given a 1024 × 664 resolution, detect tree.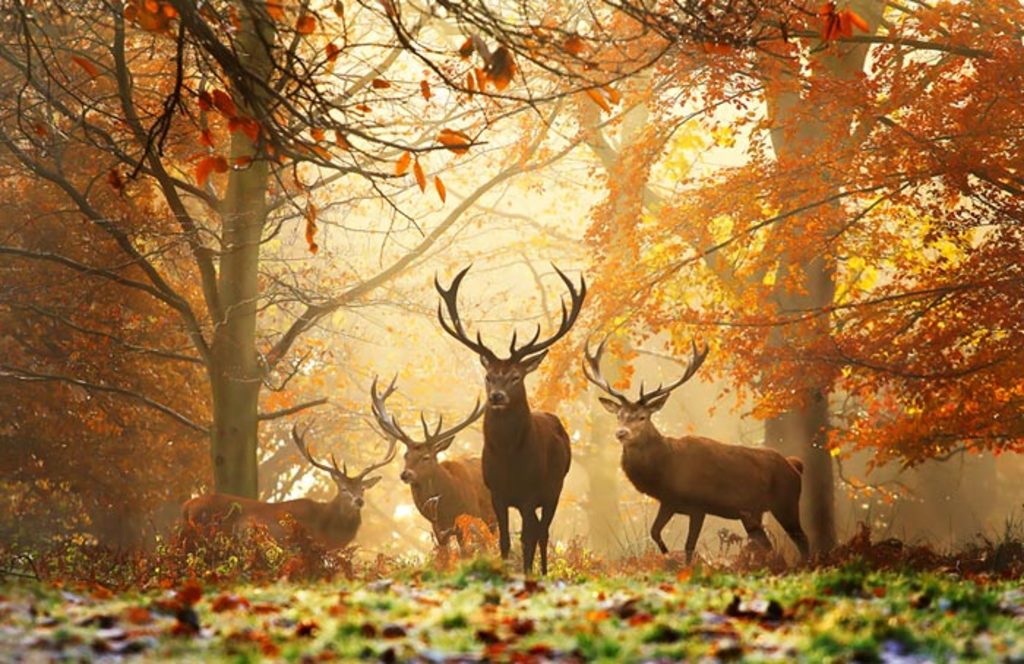
(573,0,876,553).
